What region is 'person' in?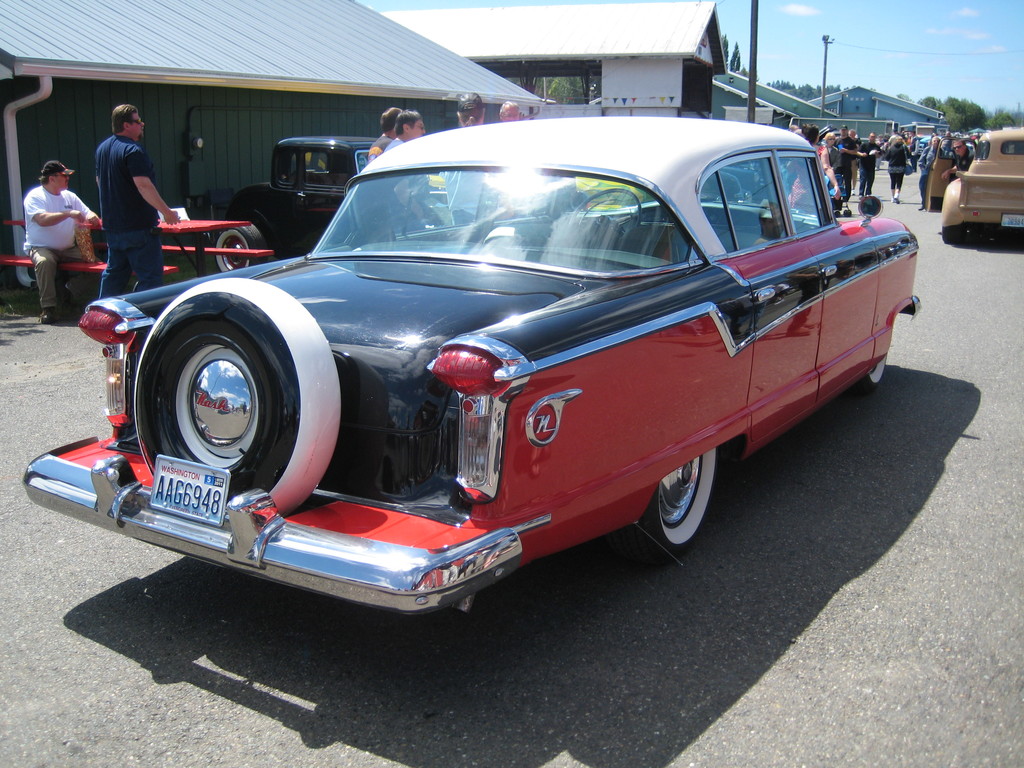
[499,103,520,120].
